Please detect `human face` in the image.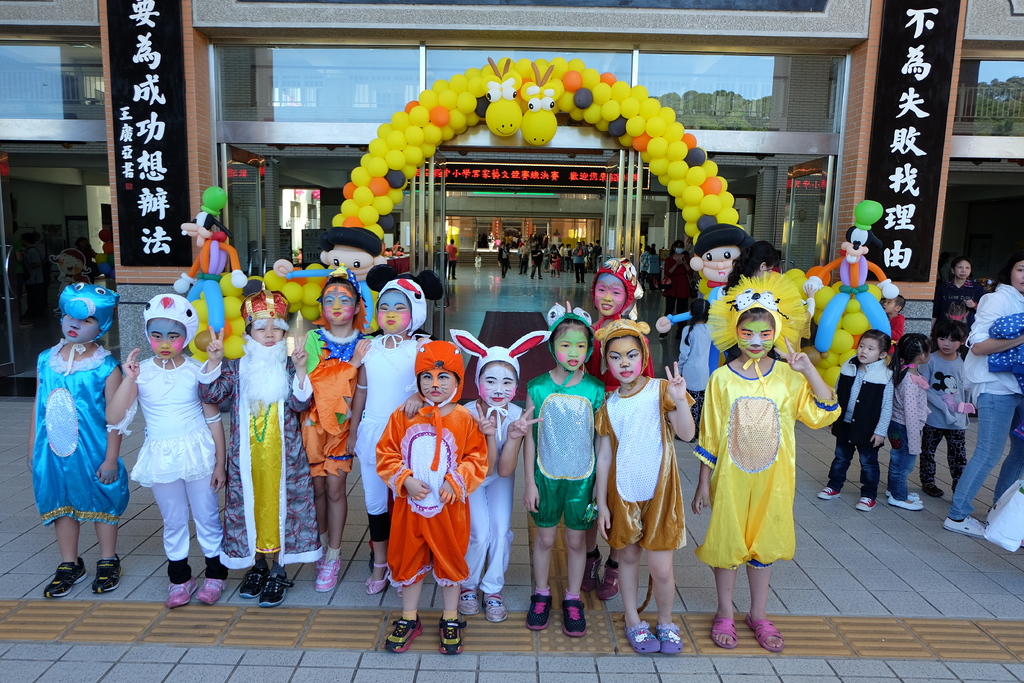
379, 292, 412, 334.
